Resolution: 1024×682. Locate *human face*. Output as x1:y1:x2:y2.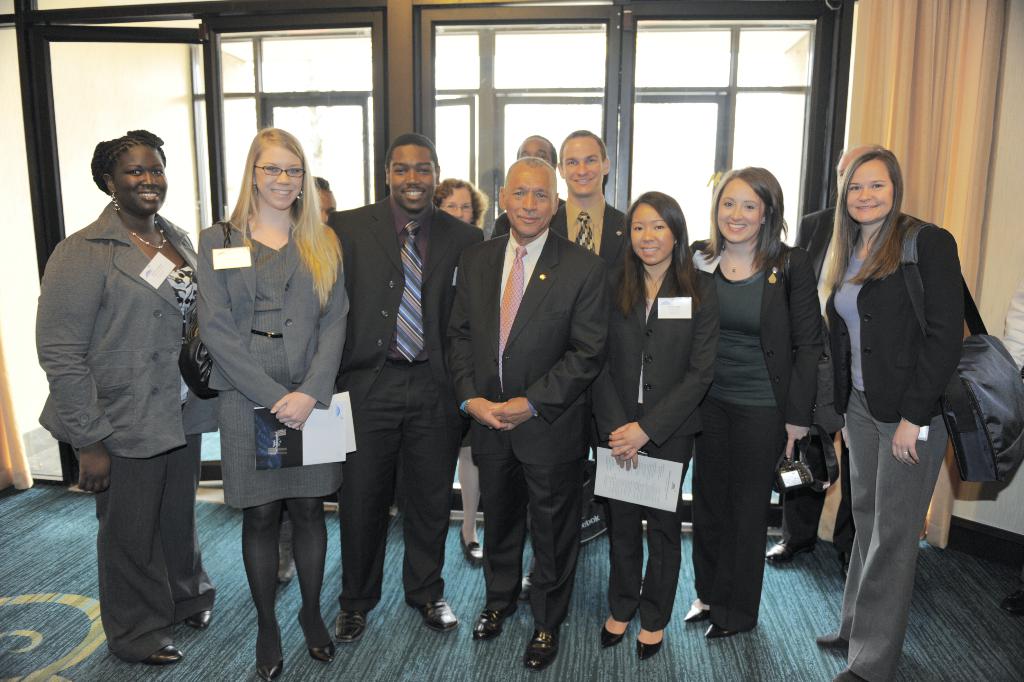
256:135:308:211.
